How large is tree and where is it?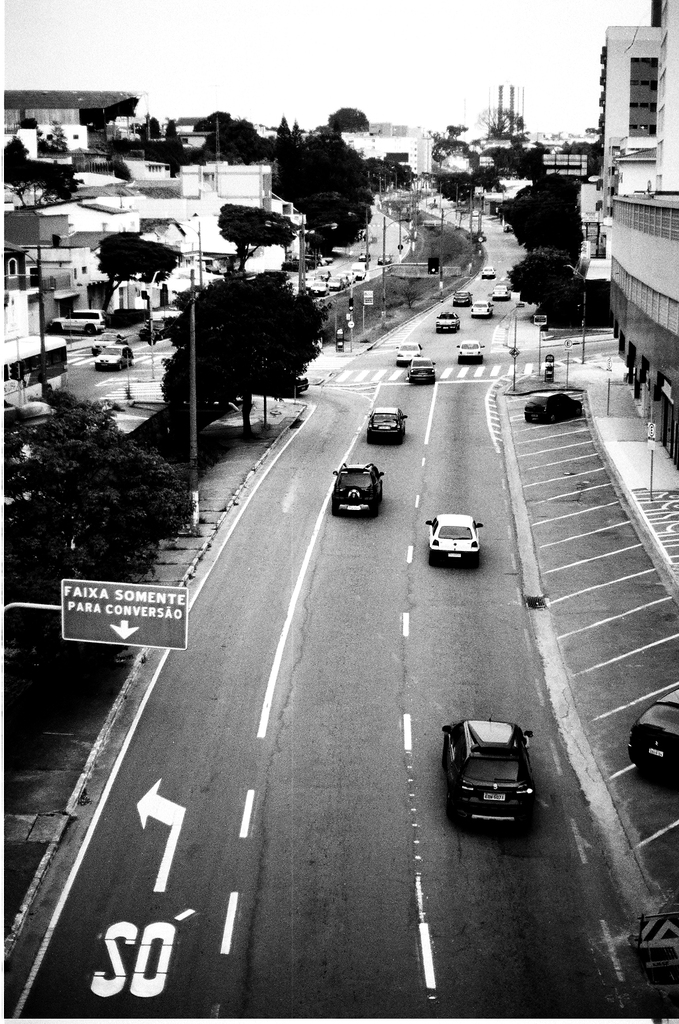
Bounding box: [x1=92, y1=227, x2=181, y2=311].
